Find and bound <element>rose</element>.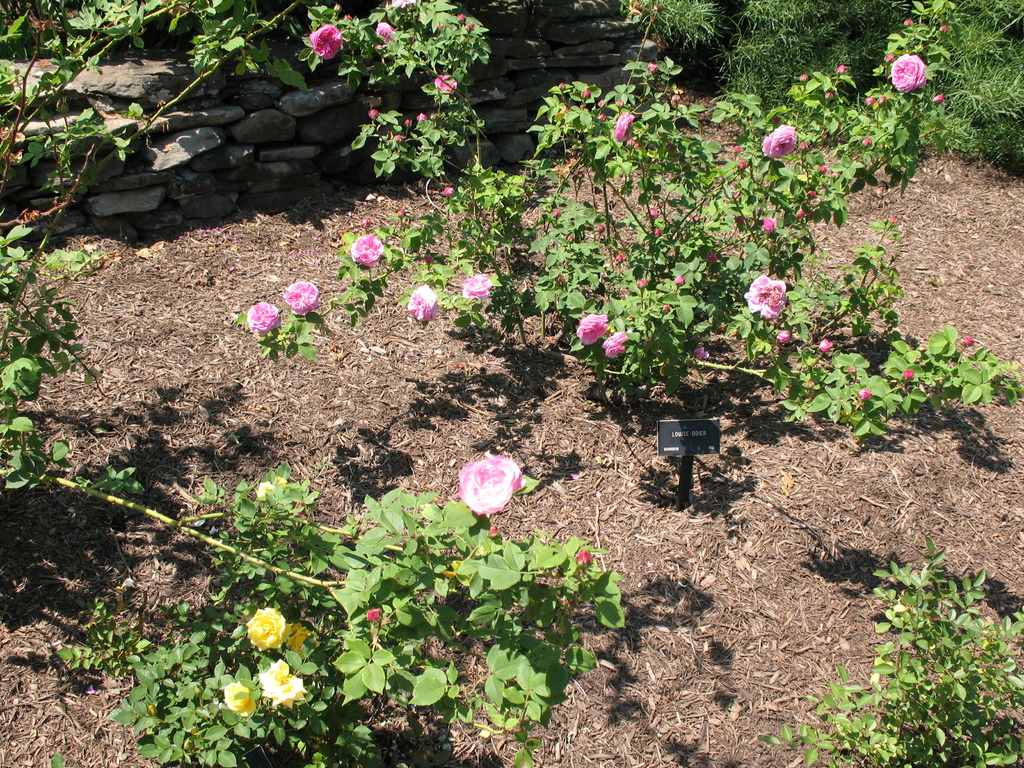
Bound: 308 22 344 60.
